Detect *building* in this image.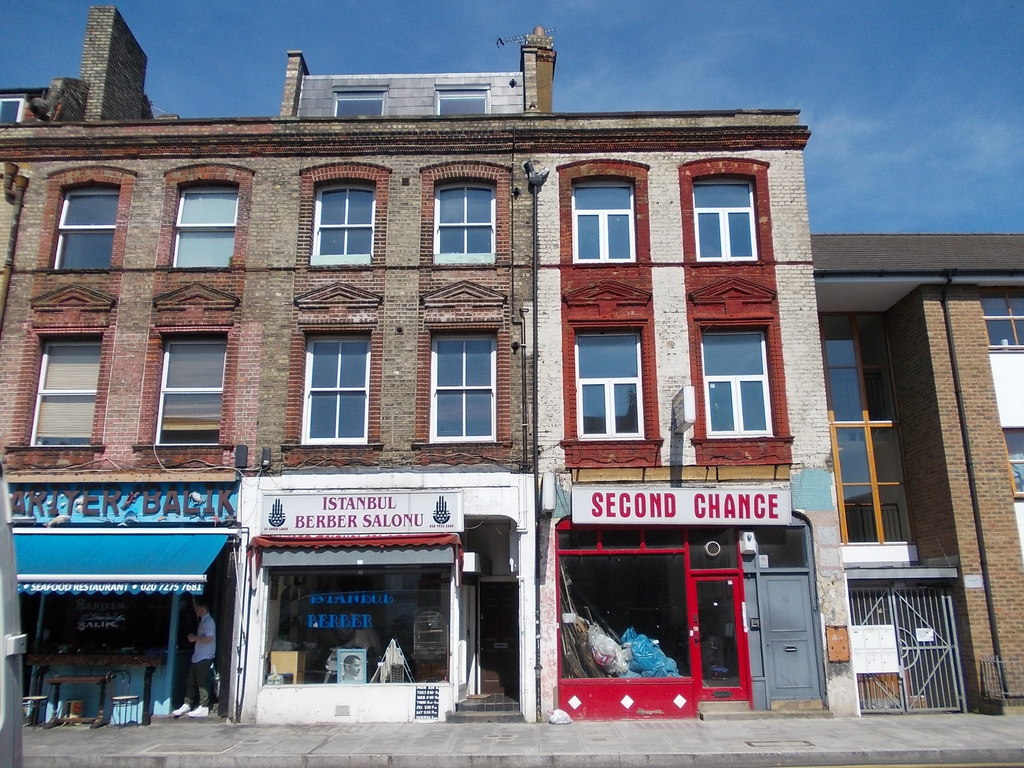
Detection: Rect(810, 236, 1023, 712).
